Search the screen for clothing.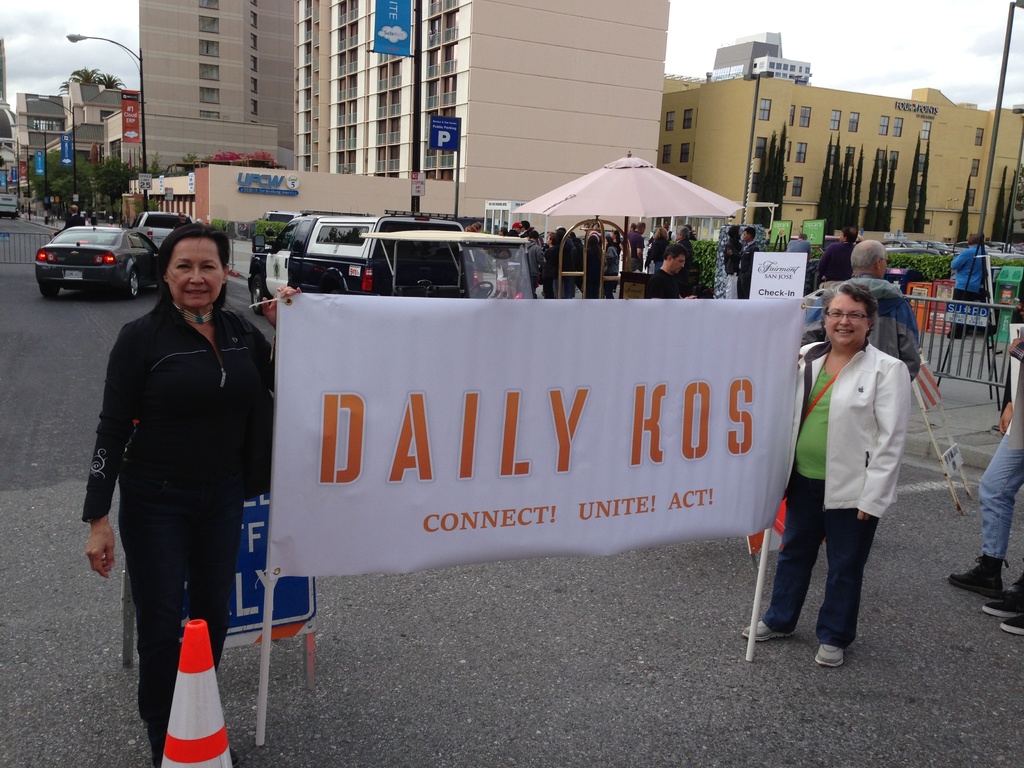
Found at 626/234/646/268.
